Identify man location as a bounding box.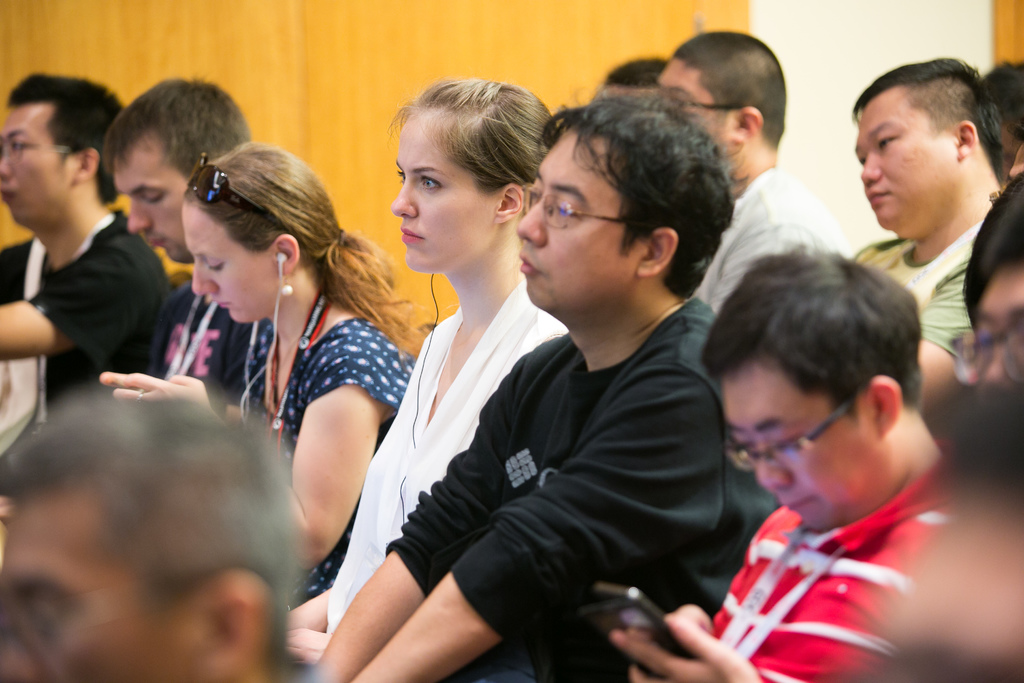
detection(102, 73, 254, 422).
